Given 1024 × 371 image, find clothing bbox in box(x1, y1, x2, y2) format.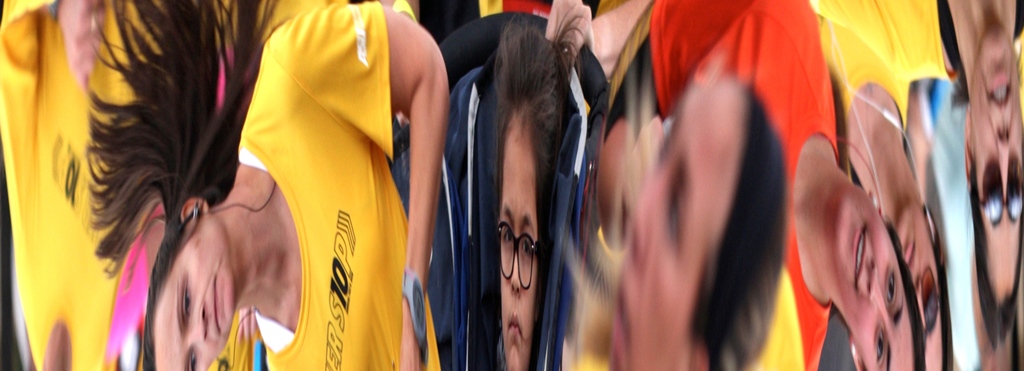
box(251, 4, 446, 370).
